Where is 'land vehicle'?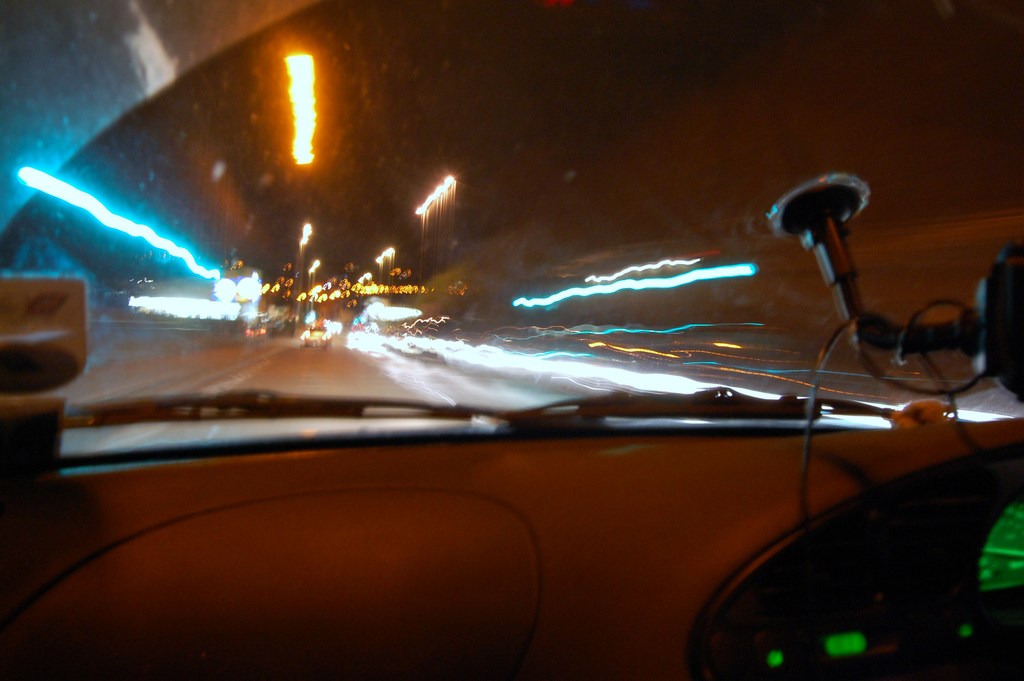
x1=8 y1=0 x2=1018 y2=680.
